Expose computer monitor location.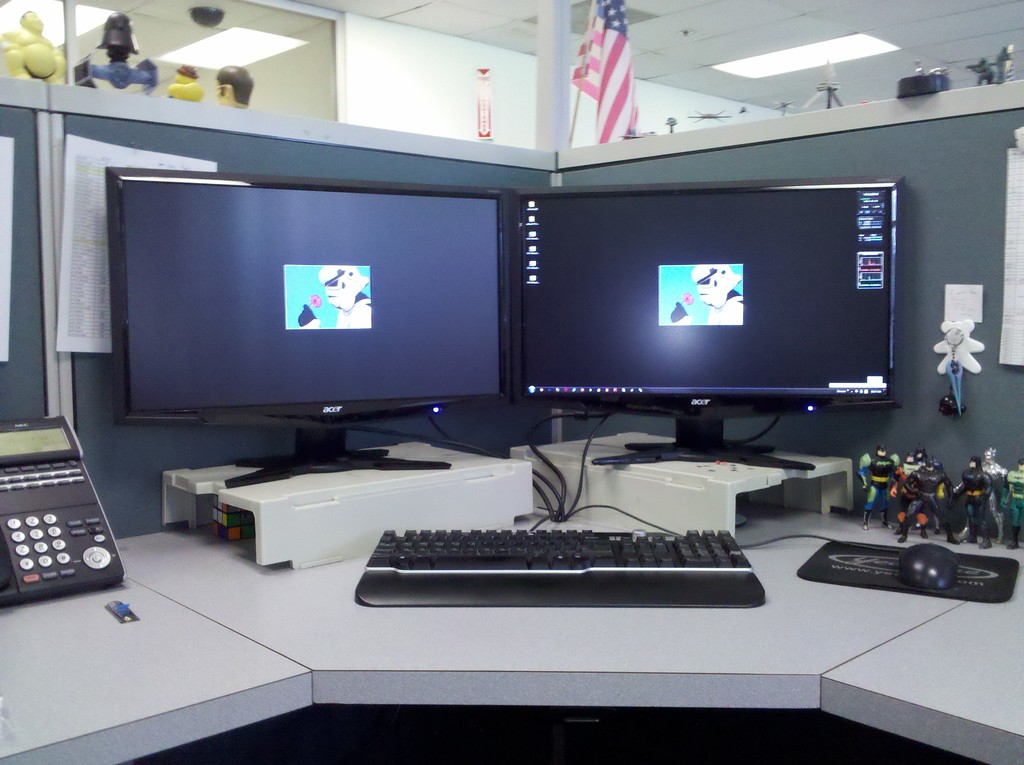
Exposed at {"x1": 511, "y1": 169, "x2": 915, "y2": 478}.
